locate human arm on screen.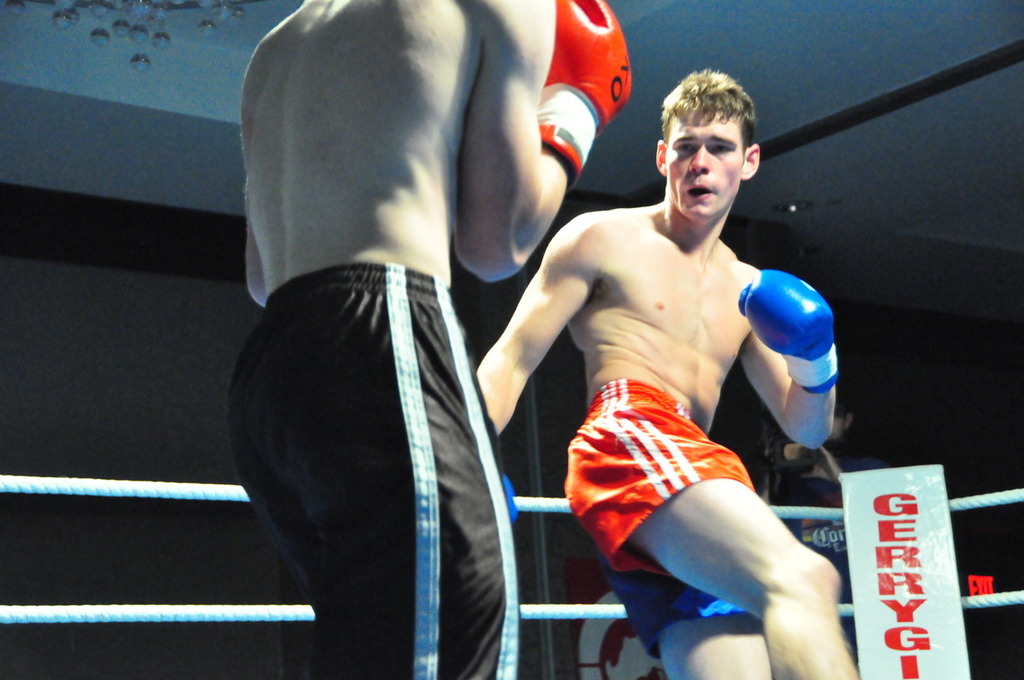
On screen at {"x1": 237, "y1": 212, "x2": 267, "y2": 303}.
